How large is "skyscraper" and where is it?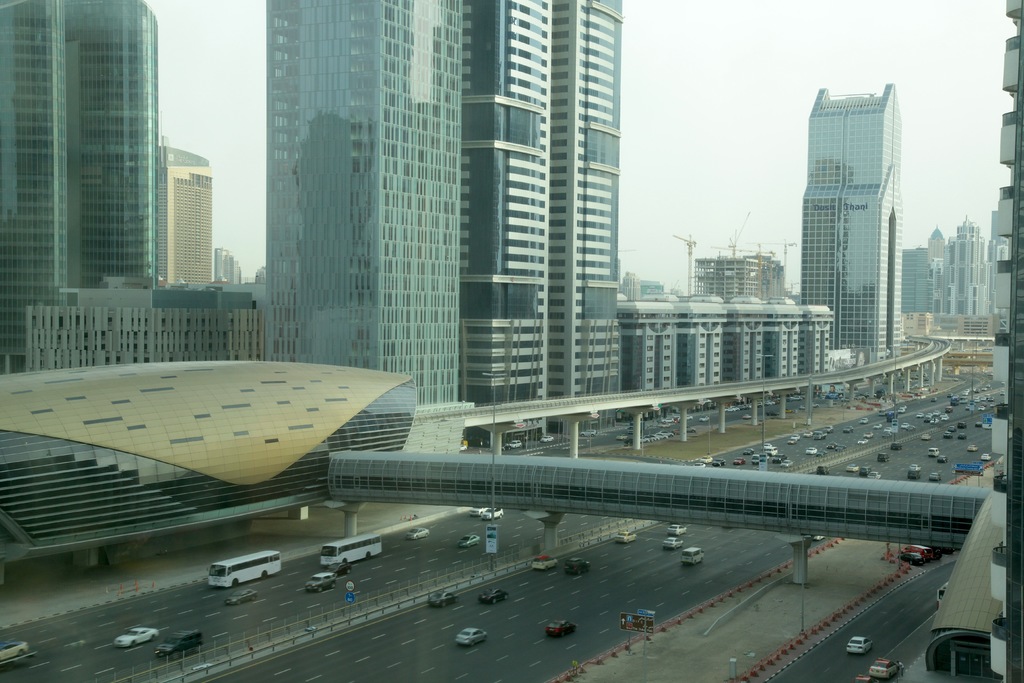
Bounding box: crop(153, 142, 242, 295).
